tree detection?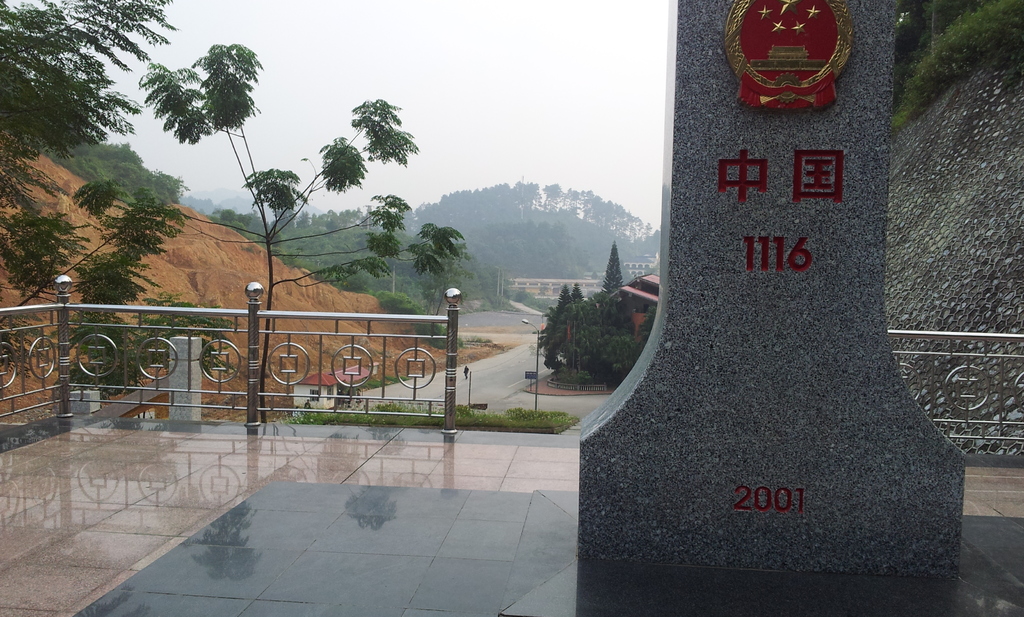
Rect(0, 0, 196, 378)
